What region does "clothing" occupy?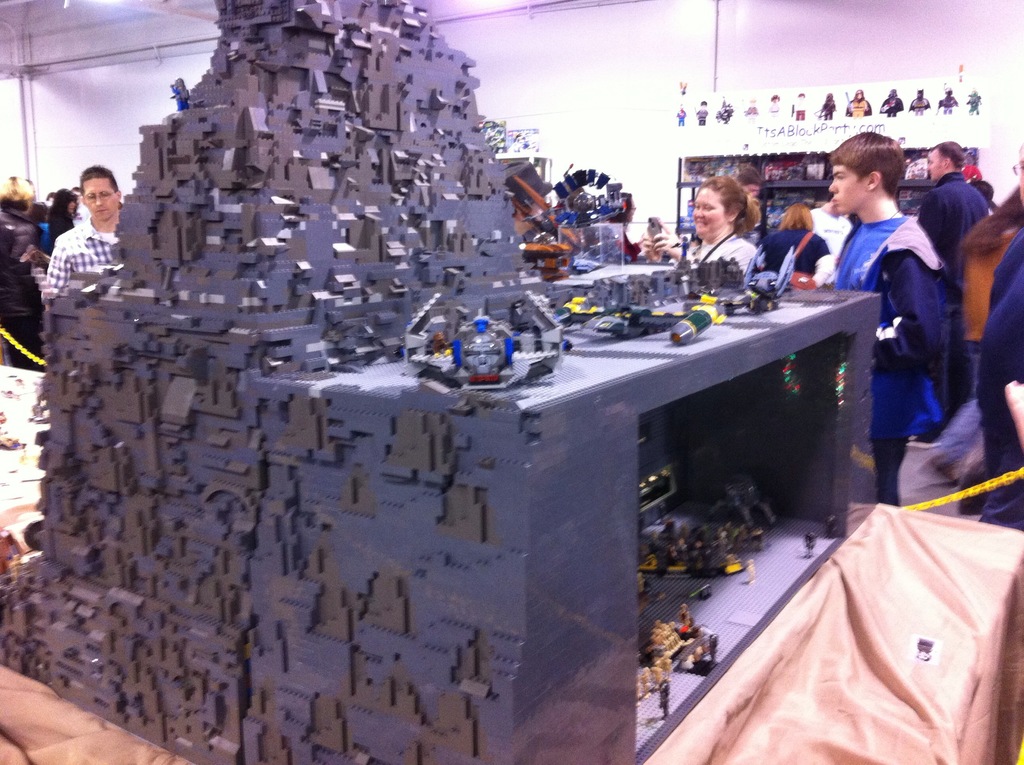
bbox=[879, 97, 902, 115].
